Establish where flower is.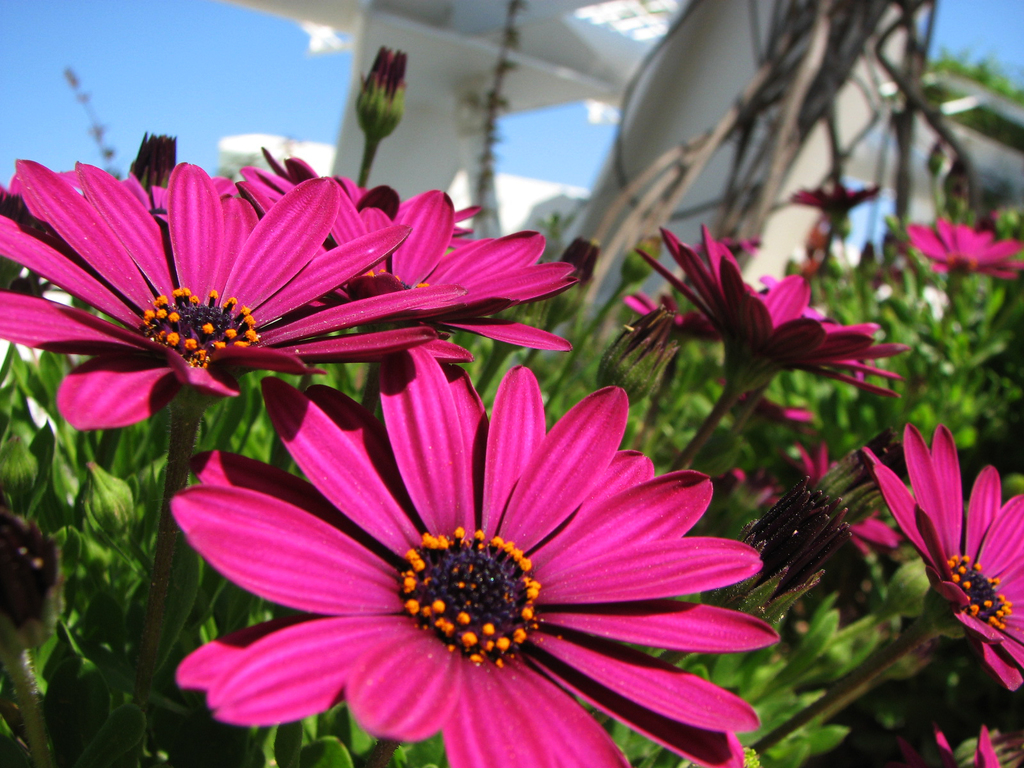
Established at <region>626, 292, 724, 339</region>.
